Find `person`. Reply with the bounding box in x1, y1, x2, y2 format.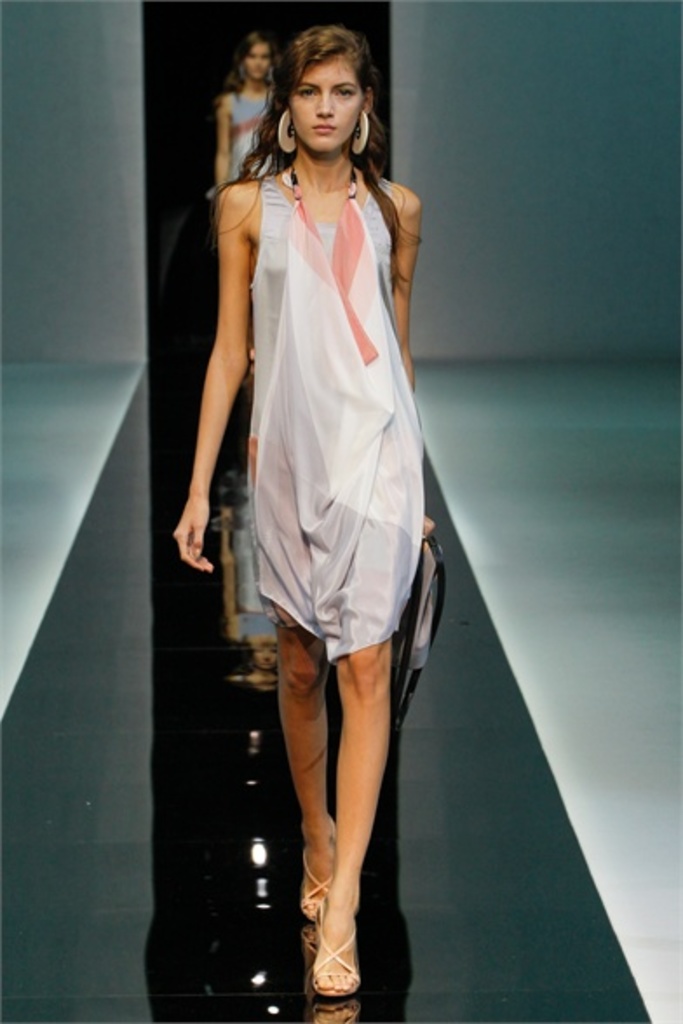
162, 16, 423, 1000.
